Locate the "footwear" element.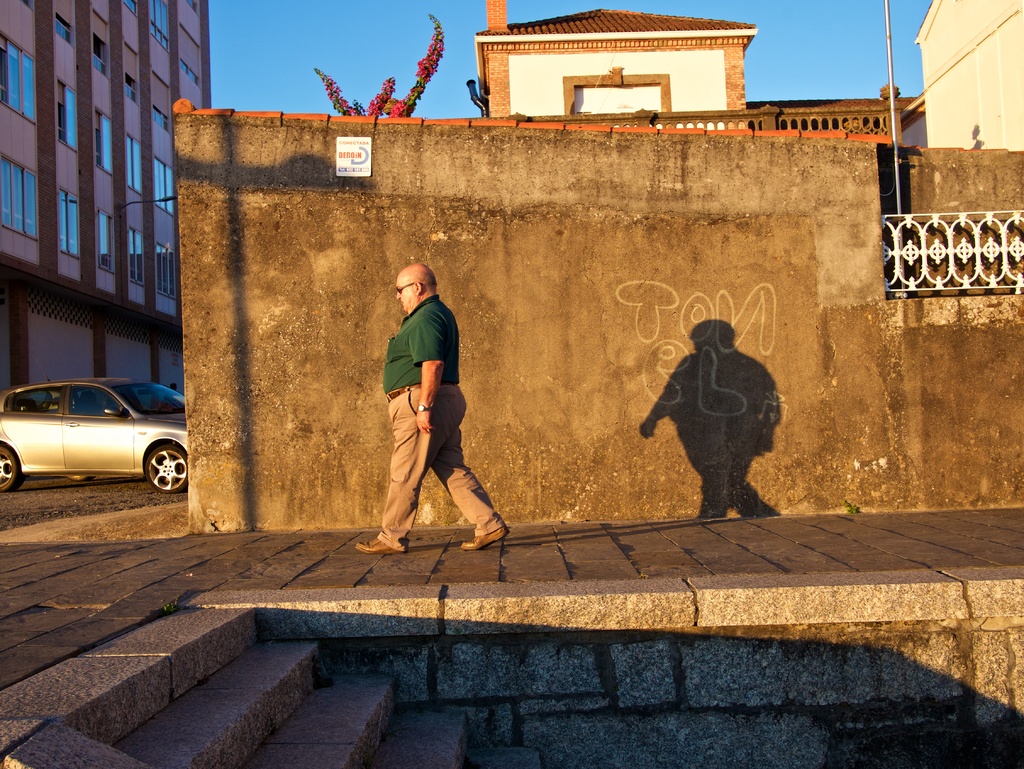
Element bbox: bbox(353, 532, 406, 553).
